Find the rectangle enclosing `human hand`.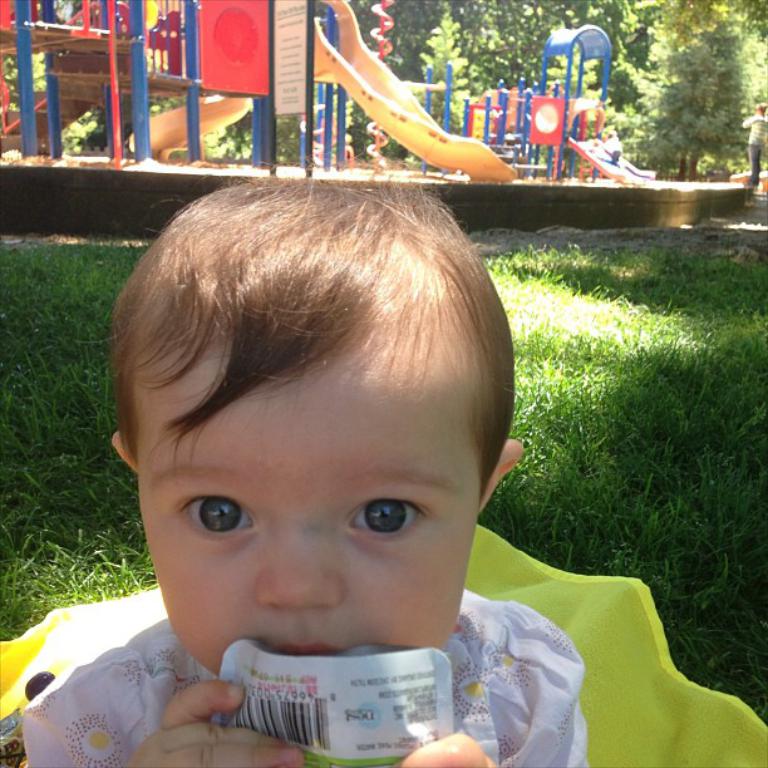
crop(129, 679, 301, 767).
